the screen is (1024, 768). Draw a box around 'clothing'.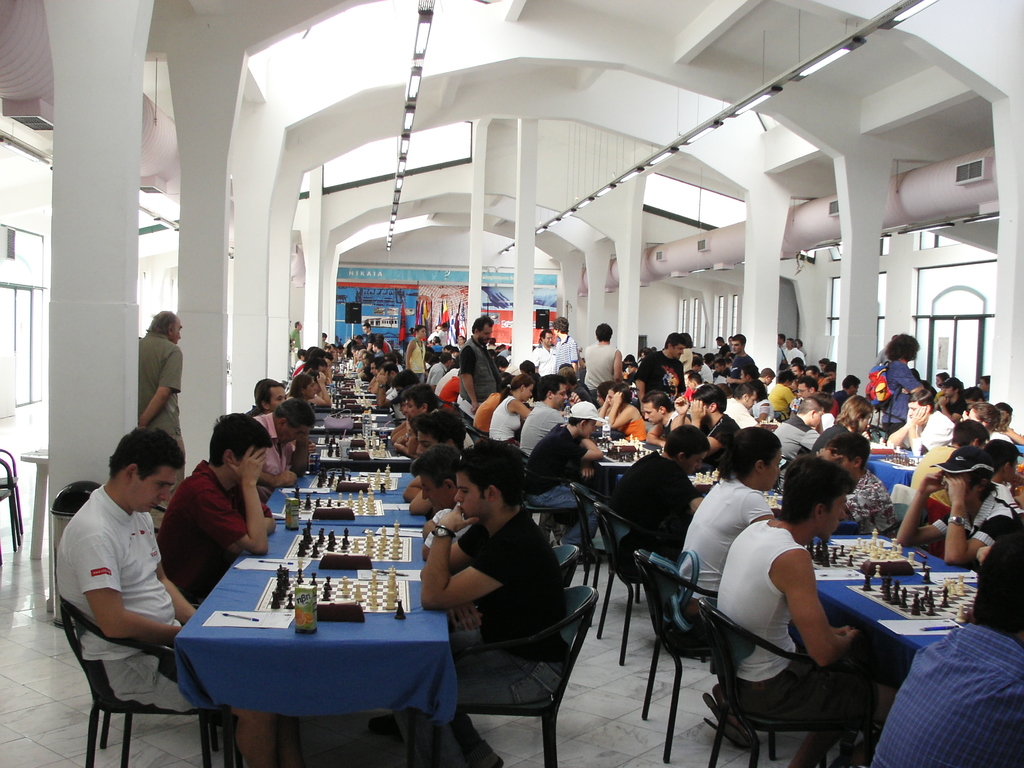
{"x1": 709, "y1": 521, "x2": 881, "y2": 732}.
